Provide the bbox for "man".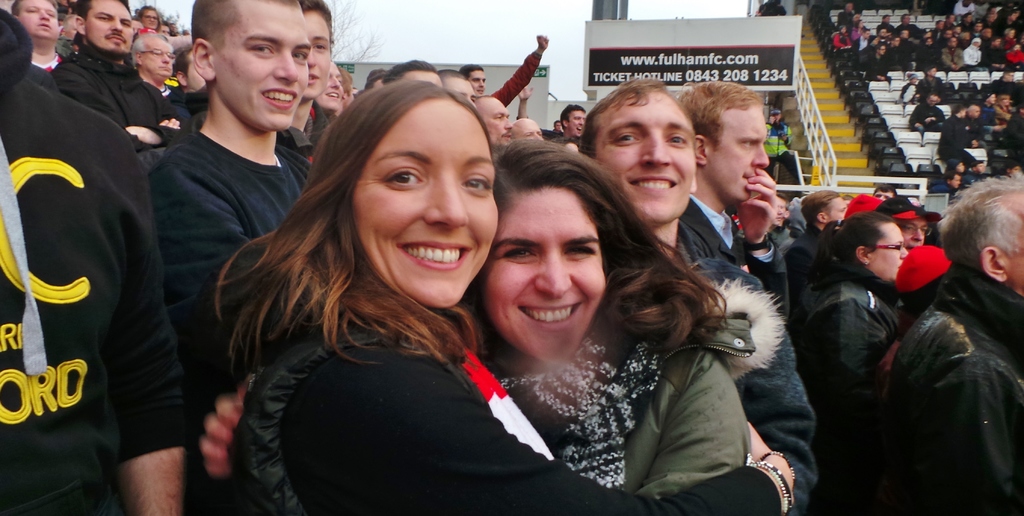
474,95,517,155.
